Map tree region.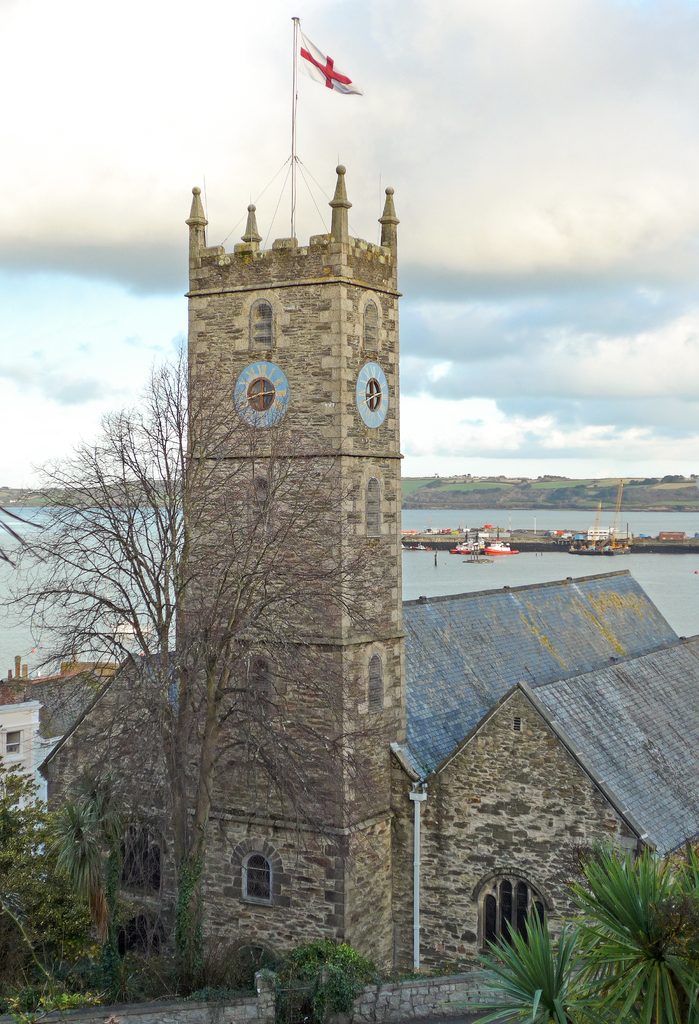
Mapped to locate(261, 933, 382, 1023).
